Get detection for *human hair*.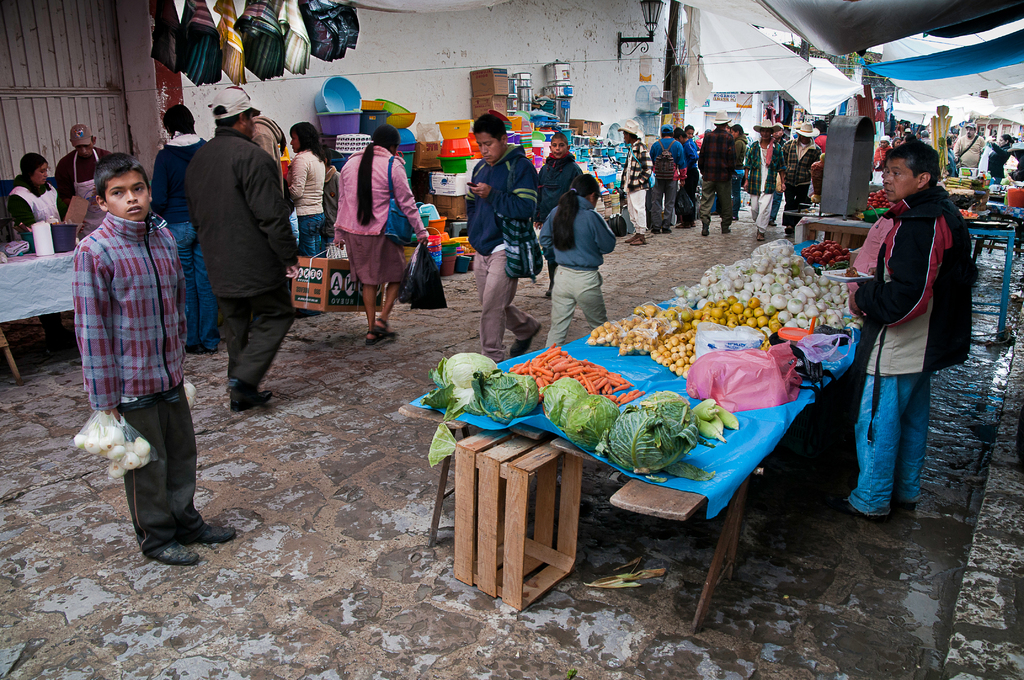
Detection: Rect(356, 122, 403, 228).
